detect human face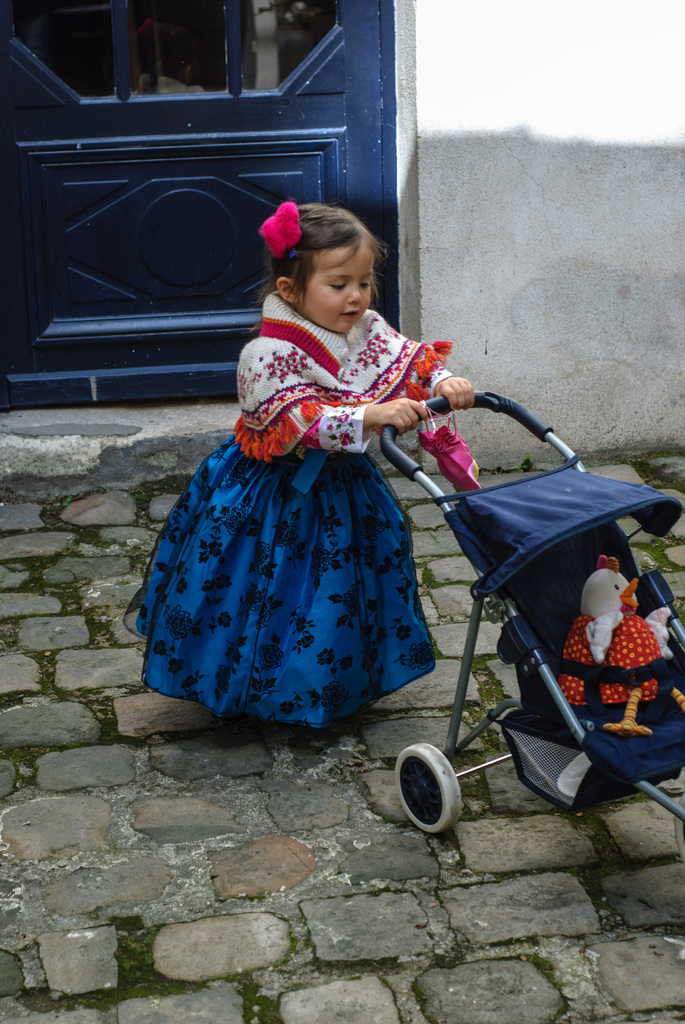
[x1=300, y1=239, x2=377, y2=337]
